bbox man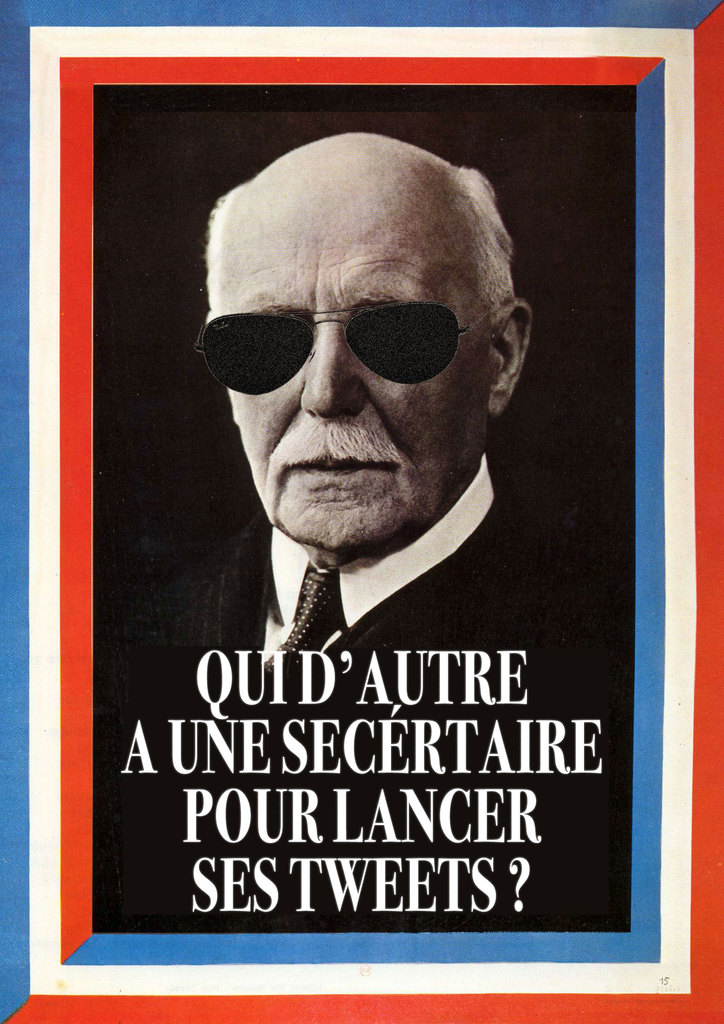
[99, 134, 631, 933]
